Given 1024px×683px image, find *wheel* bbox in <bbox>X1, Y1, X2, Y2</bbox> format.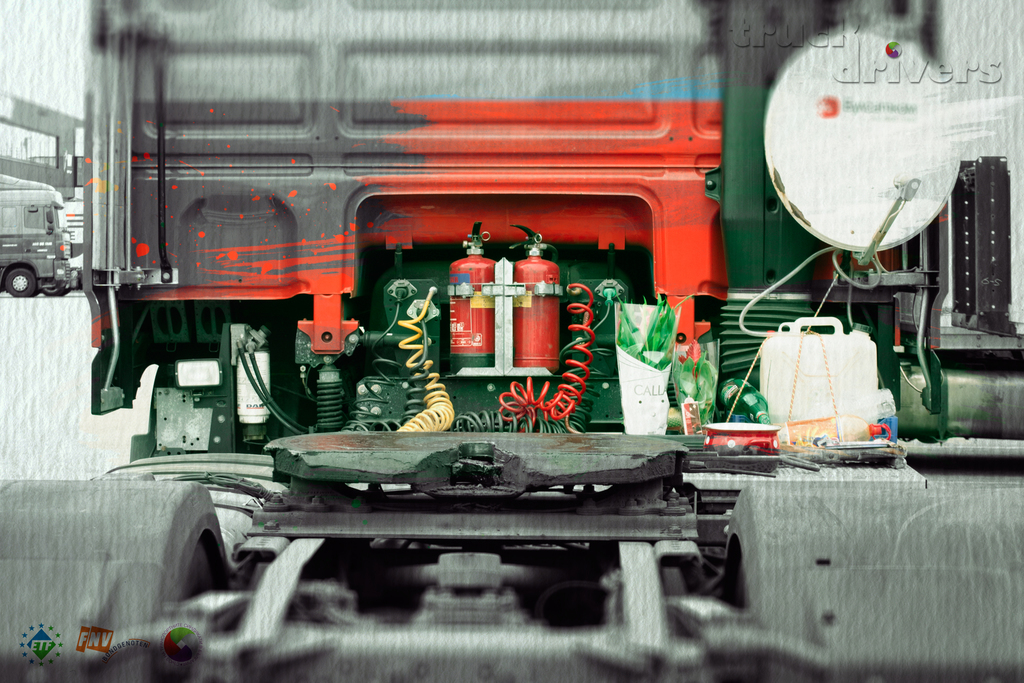
<bbox>182, 547, 217, 599</bbox>.
